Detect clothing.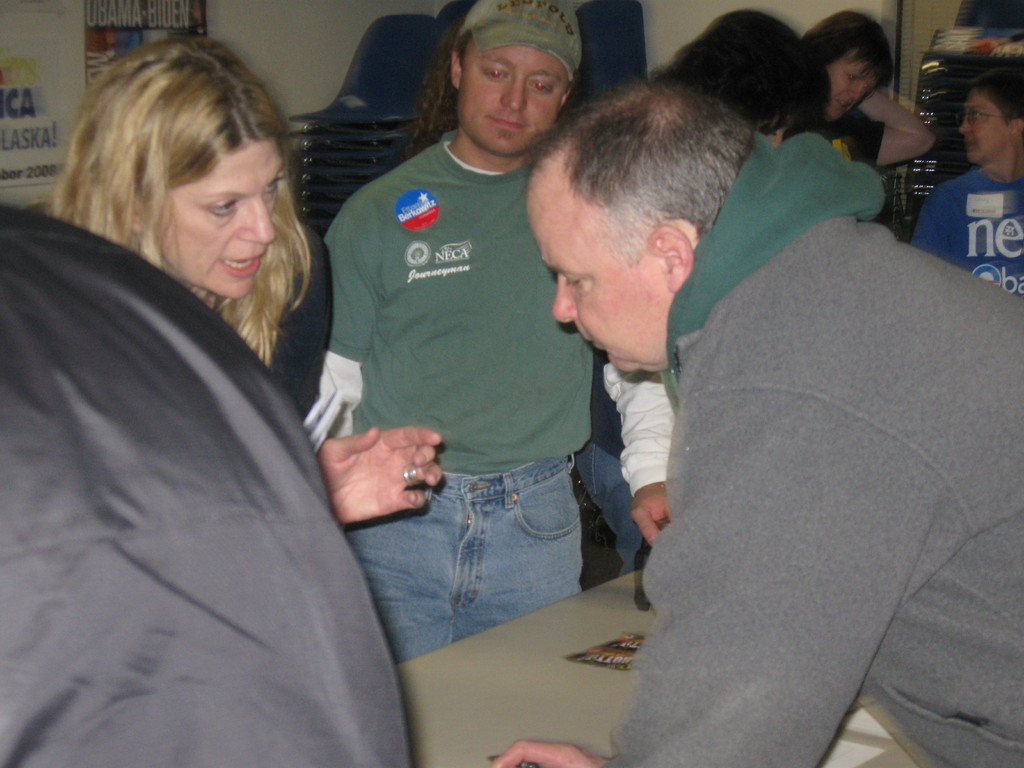
Detected at {"x1": 769, "y1": 105, "x2": 898, "y2": 172}.
